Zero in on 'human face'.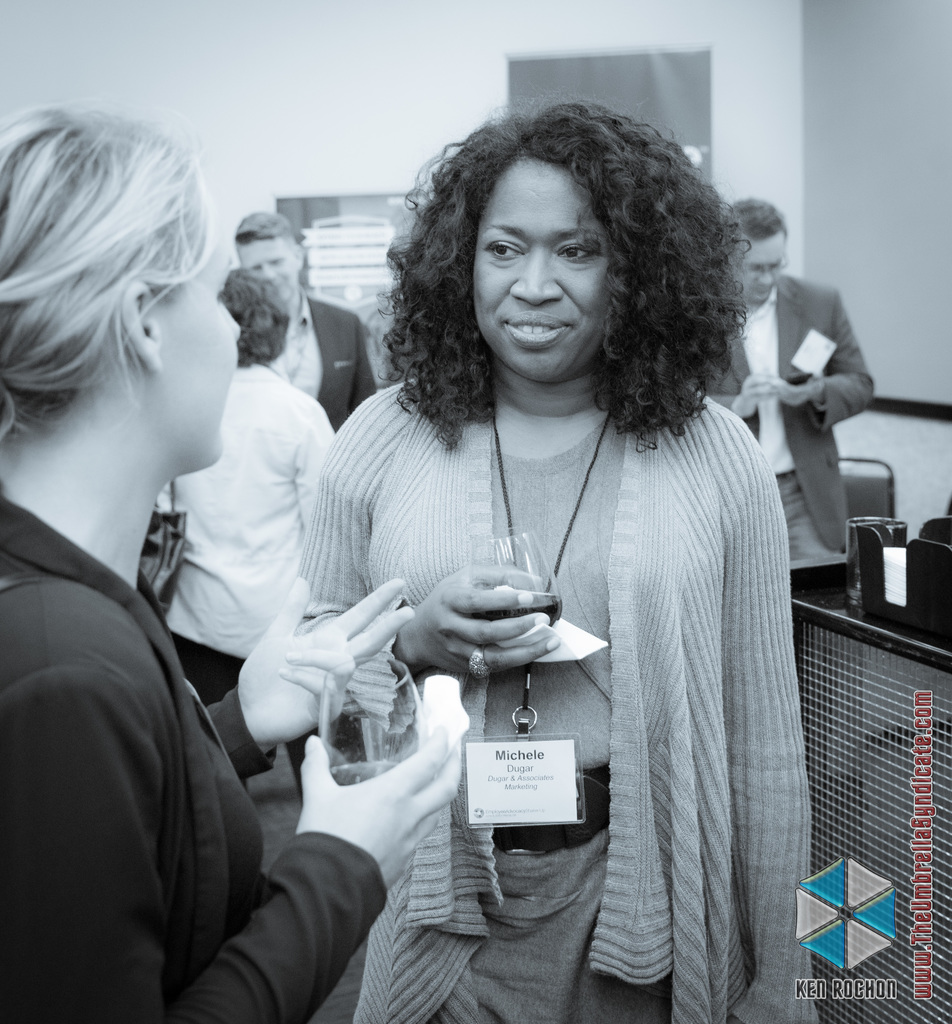
Zeroed in: (x1=147, y1=192, x2=241, y2=477).
